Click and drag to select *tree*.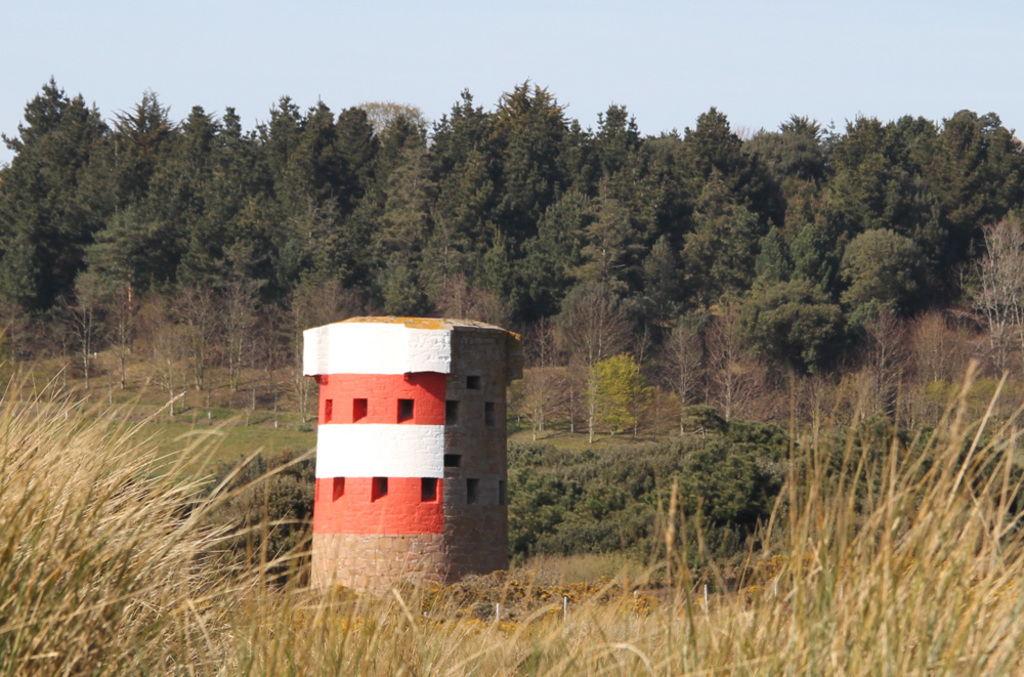
Selection: pyautogui.locateOnScreen(633, 238, 684, 315).
